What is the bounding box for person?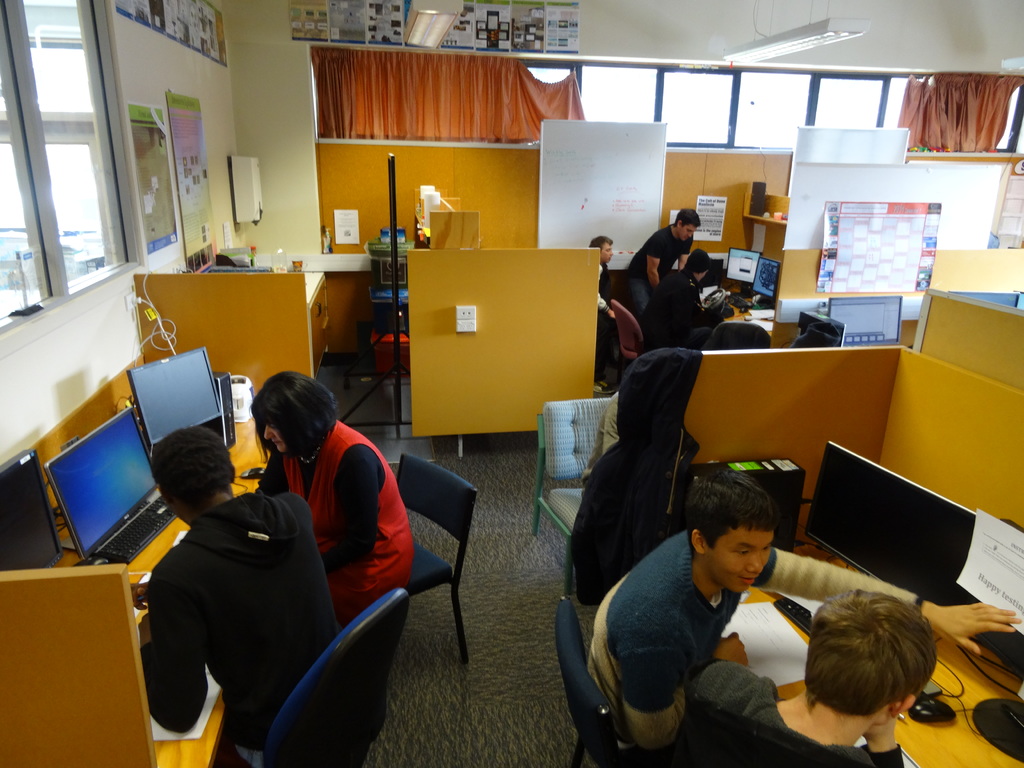
{"x1": 673, "y1": 587, "x2": 935, "y2": 767}.
